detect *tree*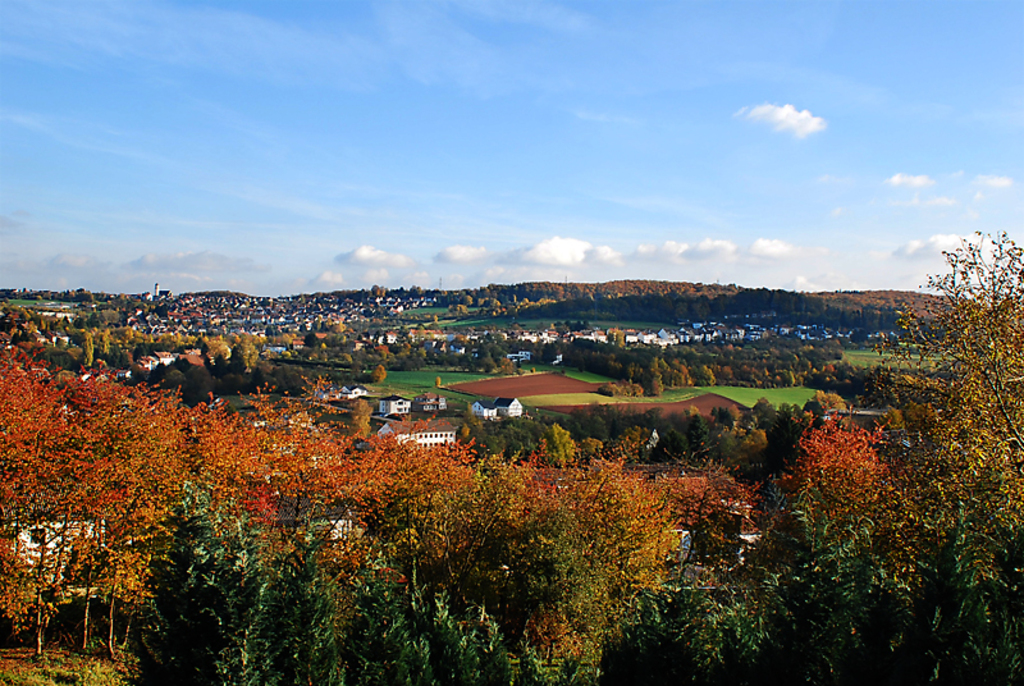
(218, 330, 288, 398)
